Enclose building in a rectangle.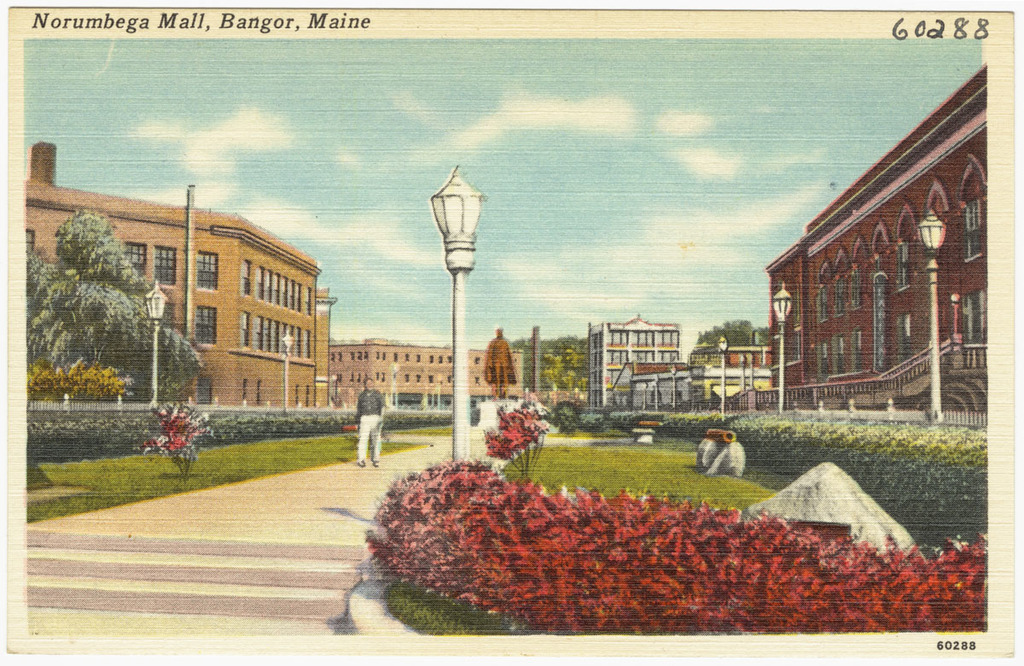
rect(765, 63, 989, 414).
